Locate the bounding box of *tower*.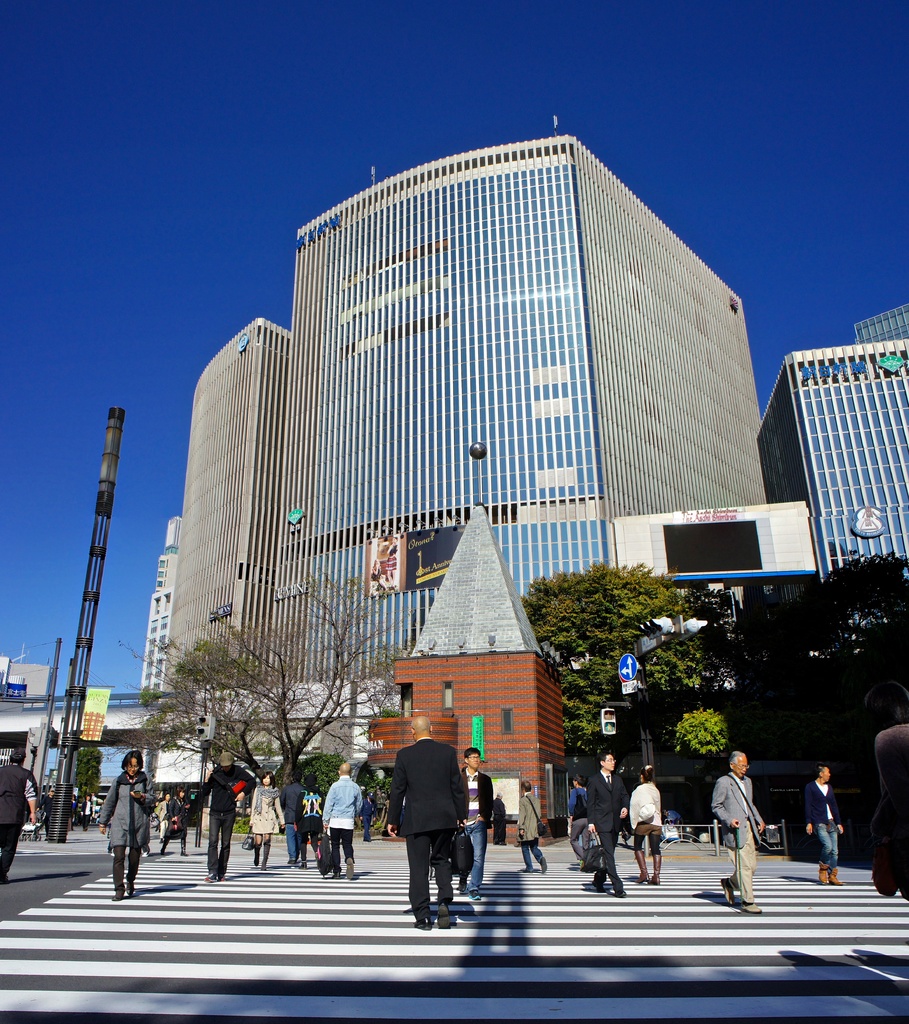
Bounding box: (136, 512, 173, 699).
